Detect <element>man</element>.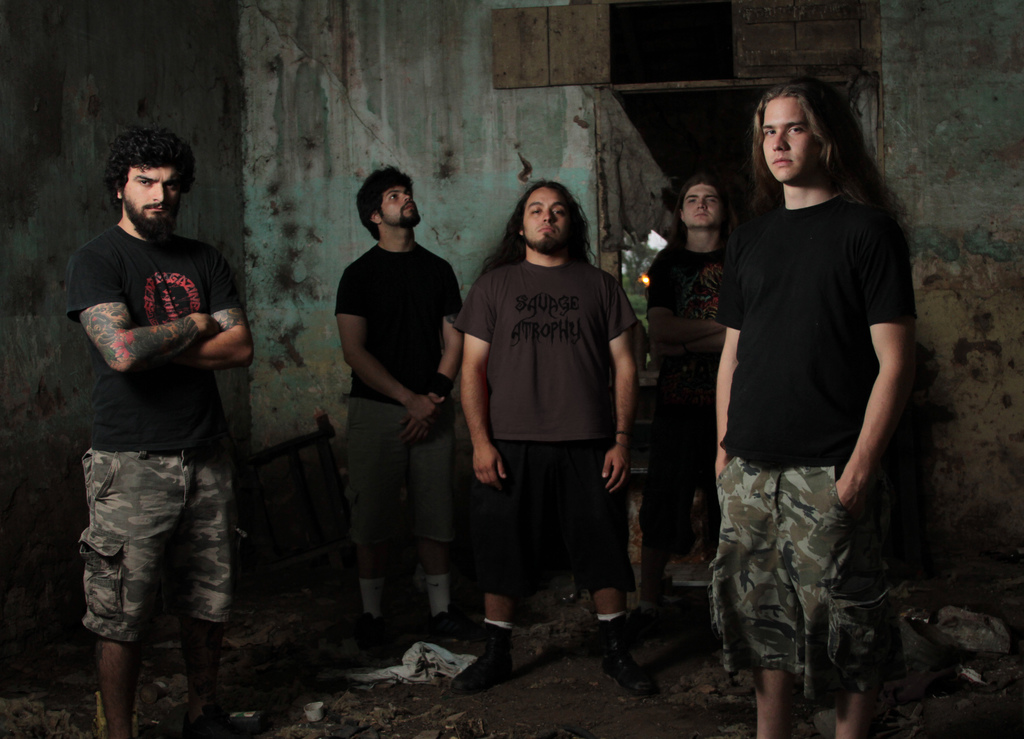
Detected at x1=76, y1=128, x2=257, y2=738.
